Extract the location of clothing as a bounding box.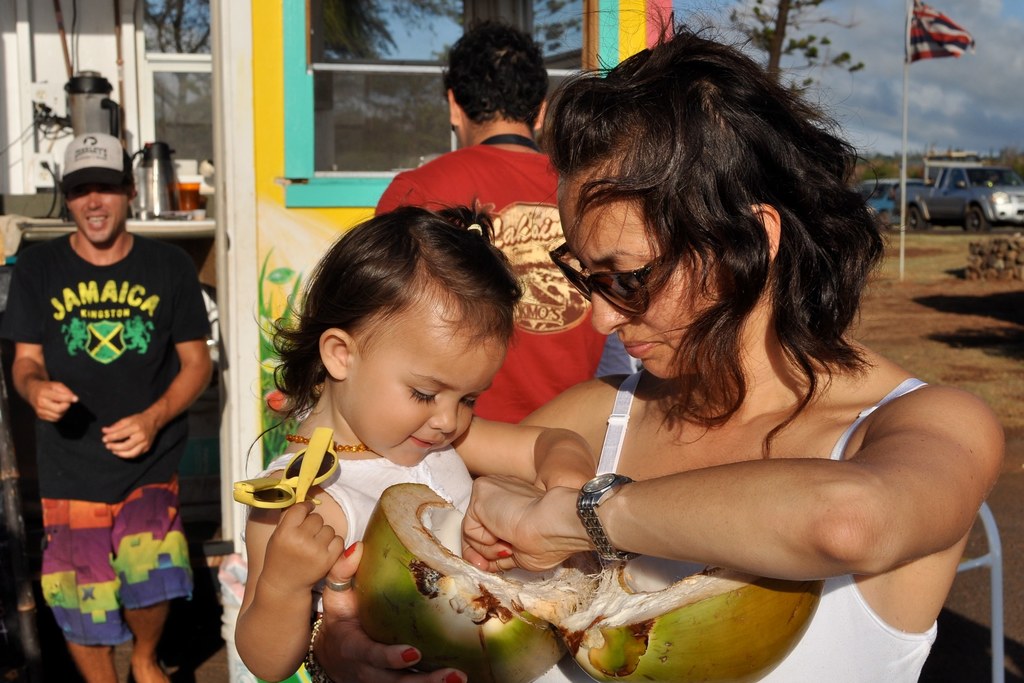
(372, 138, 598, 420).
